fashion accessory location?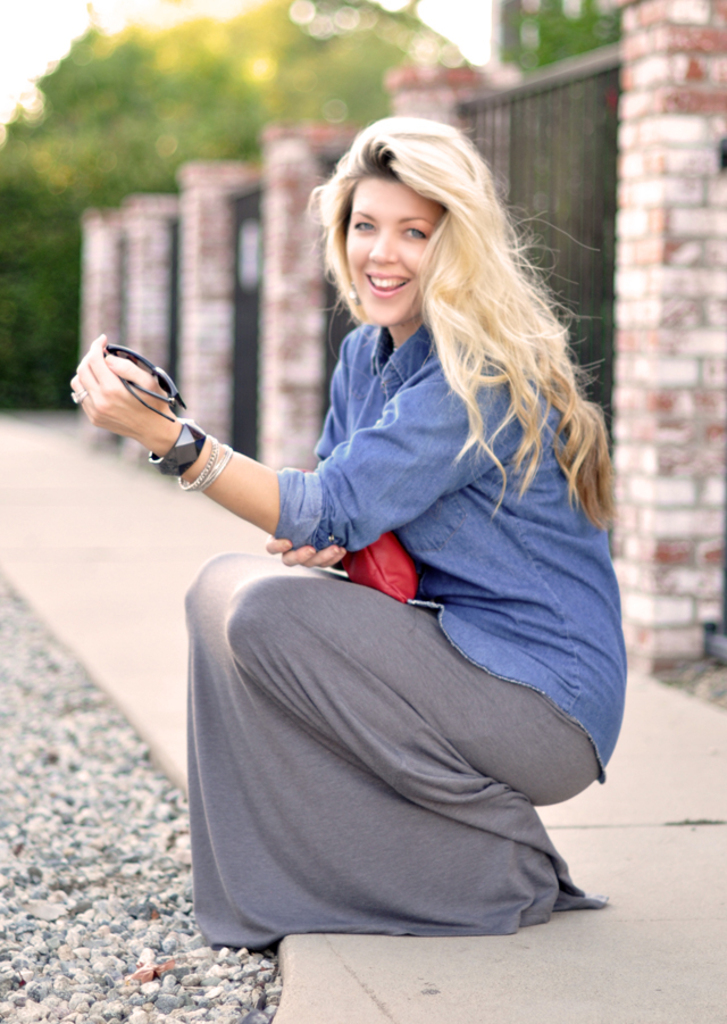
bbox=[182, 447, 241, 488]
